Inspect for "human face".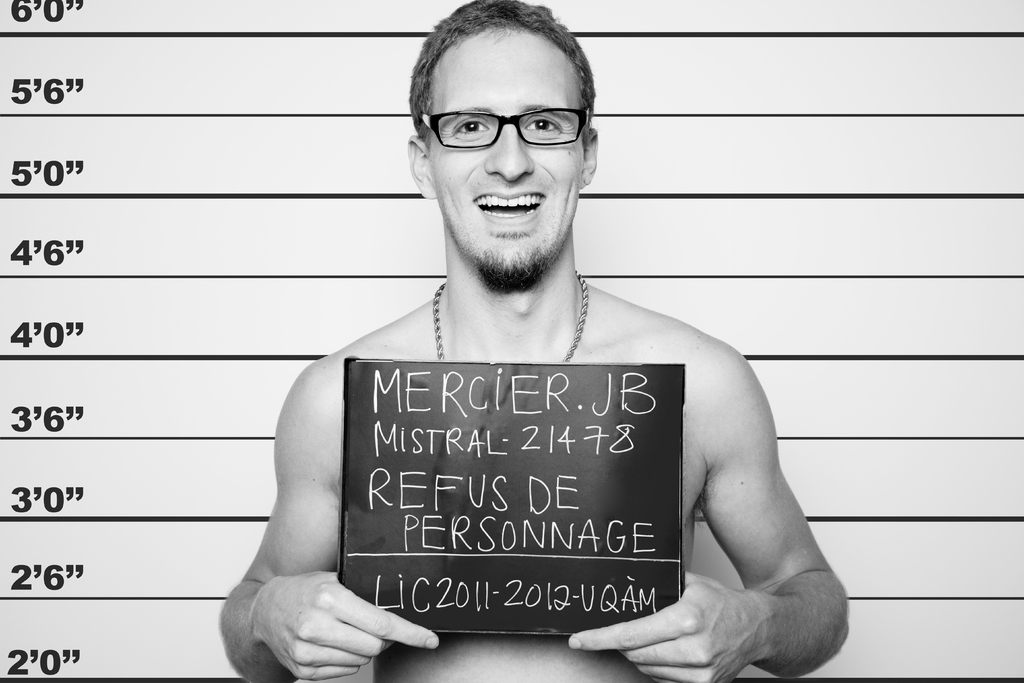
Inspection: 426, 21, 585, 293.
